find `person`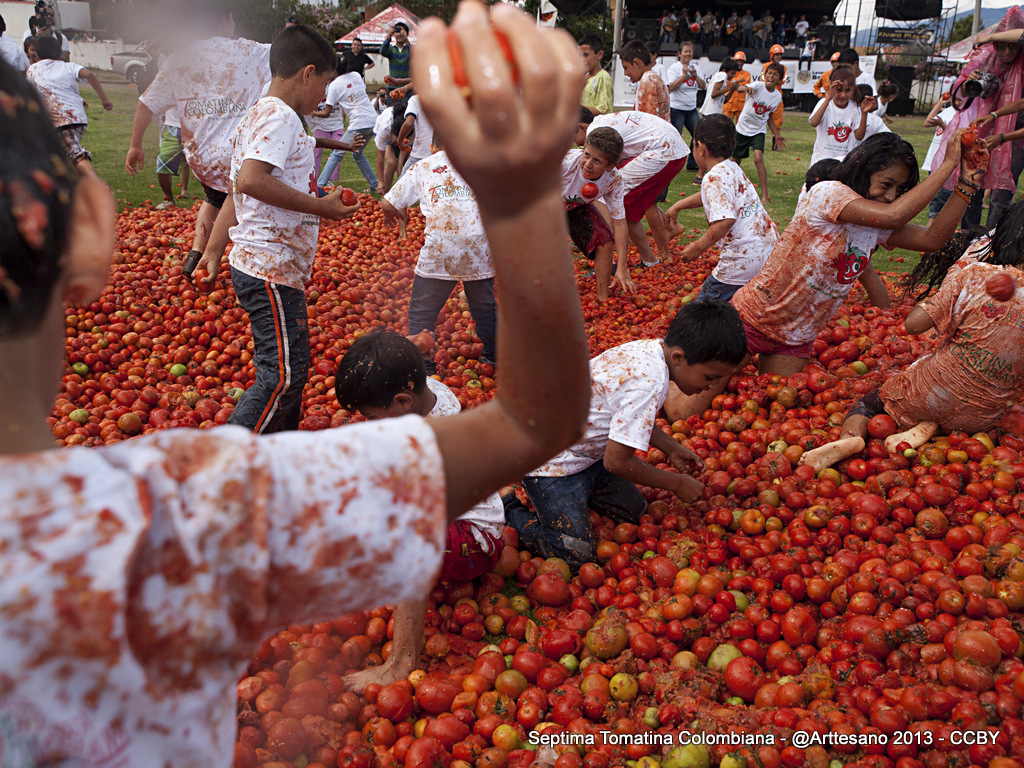
detection(0, 17, 30, 75)
